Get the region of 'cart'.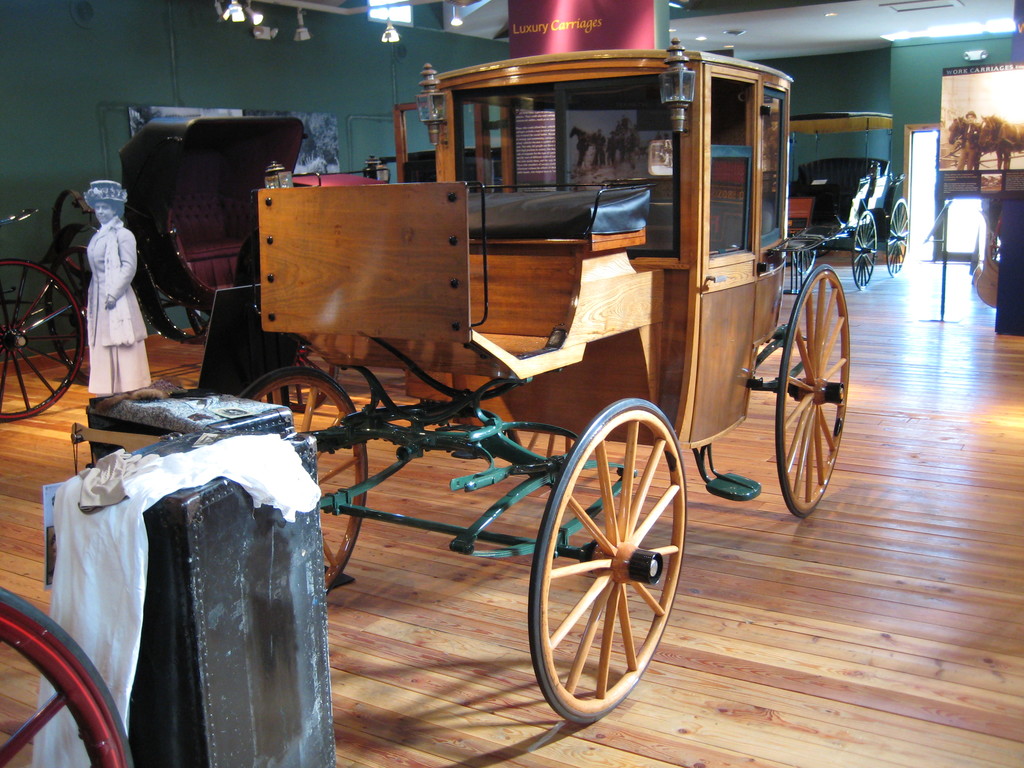
(x1=44, y1=116, x2=392, y2=385).
